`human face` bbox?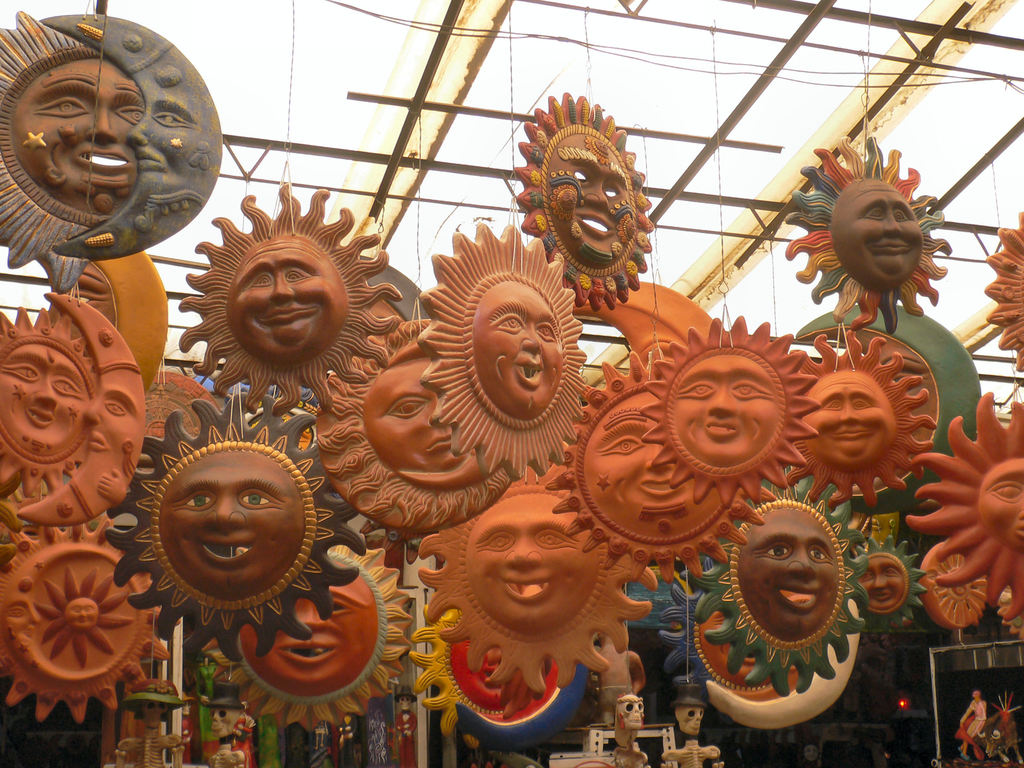
bbox=[159, 451, 309, 602]
